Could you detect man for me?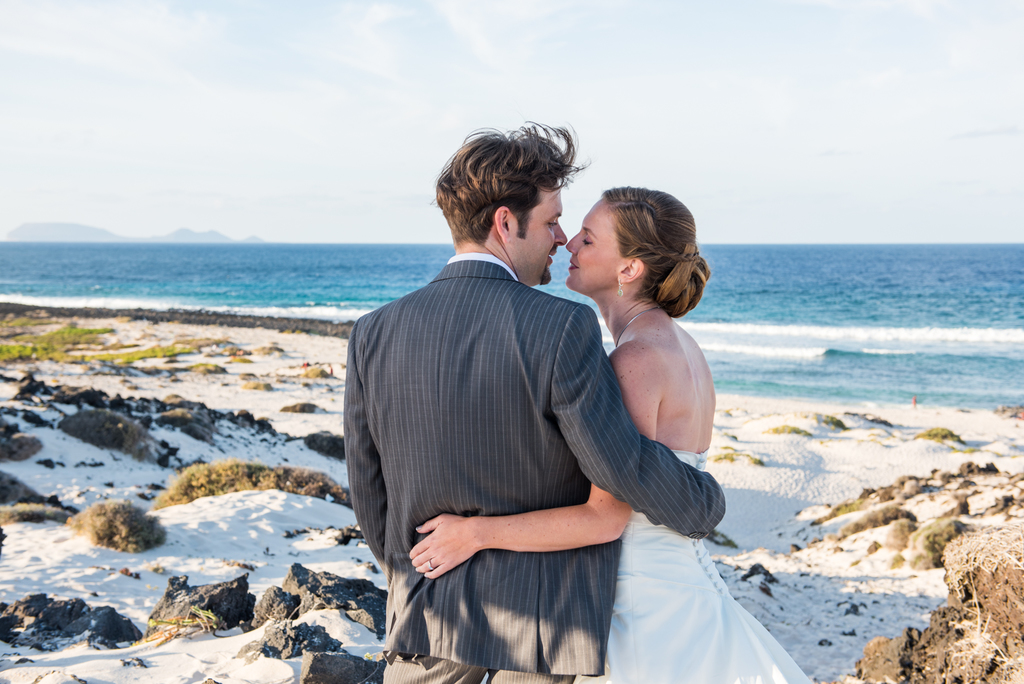
Detection result: [339, 159, 753, 671].
